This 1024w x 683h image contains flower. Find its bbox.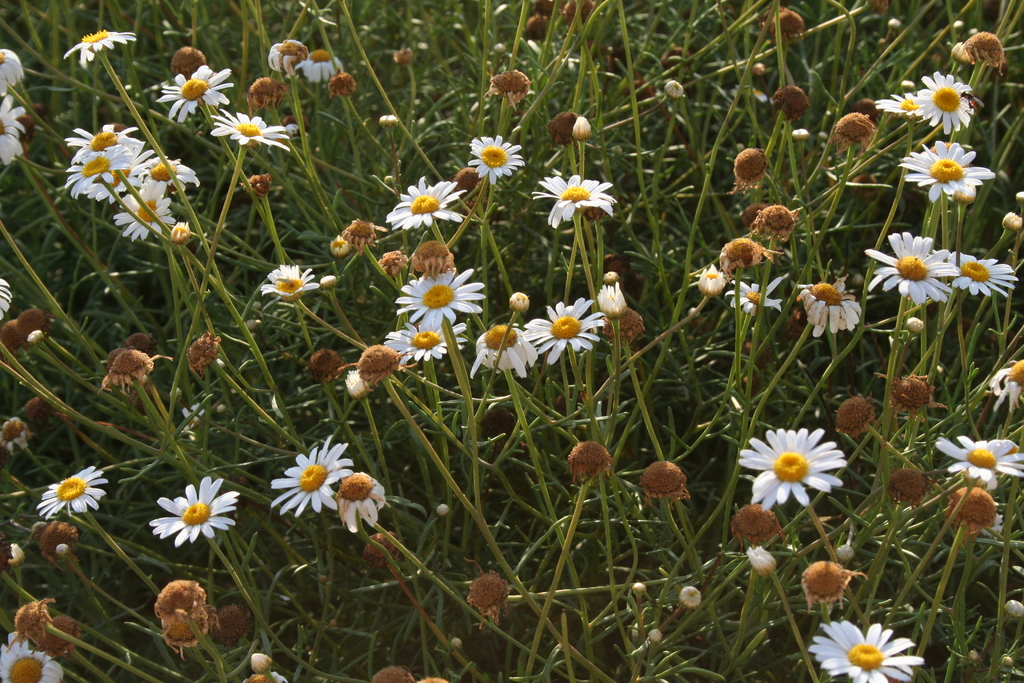
831,541,863,561.
